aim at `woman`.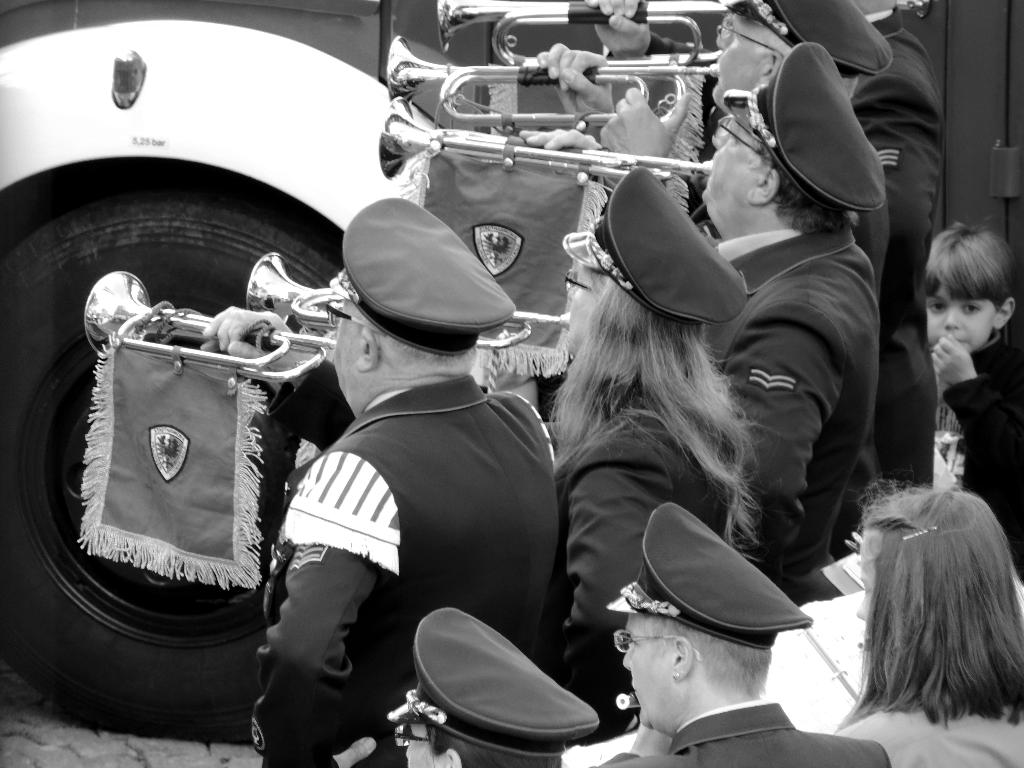
Aimed at box=[836, 484, 1023, 767].
